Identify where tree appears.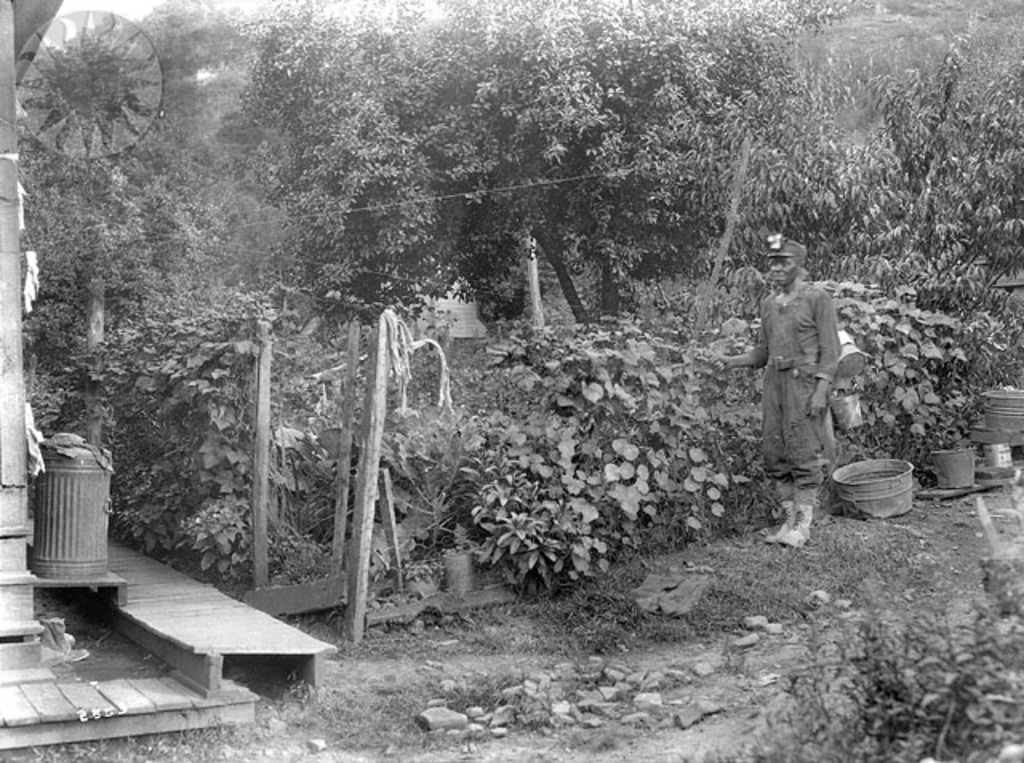
Appears at [14,0,1022,448].
